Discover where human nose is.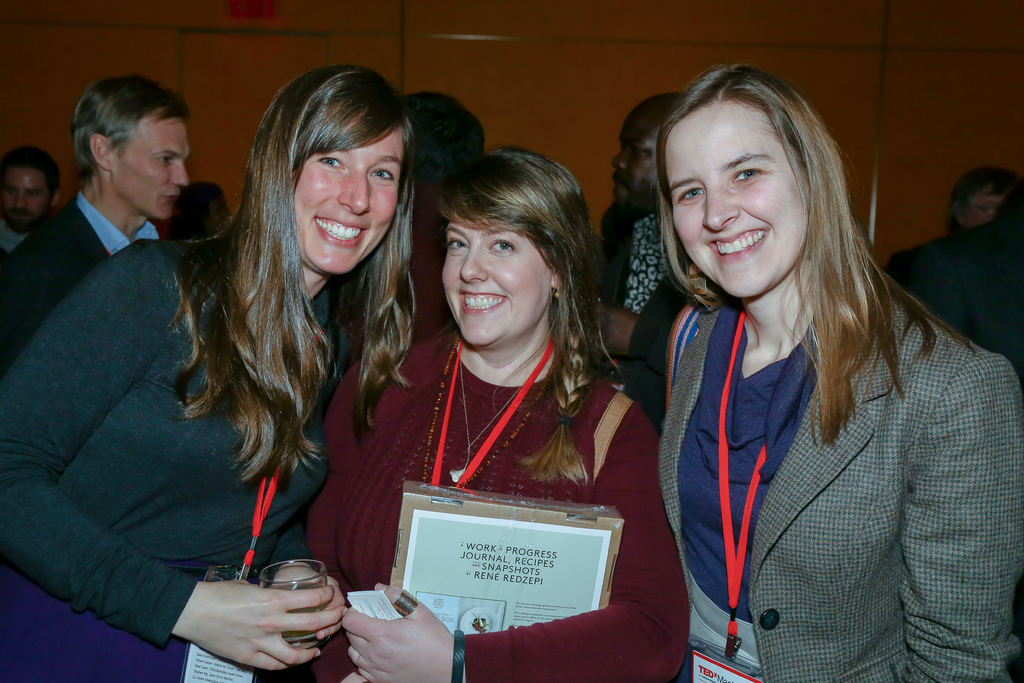
Discovered at 173:161:189:189.
